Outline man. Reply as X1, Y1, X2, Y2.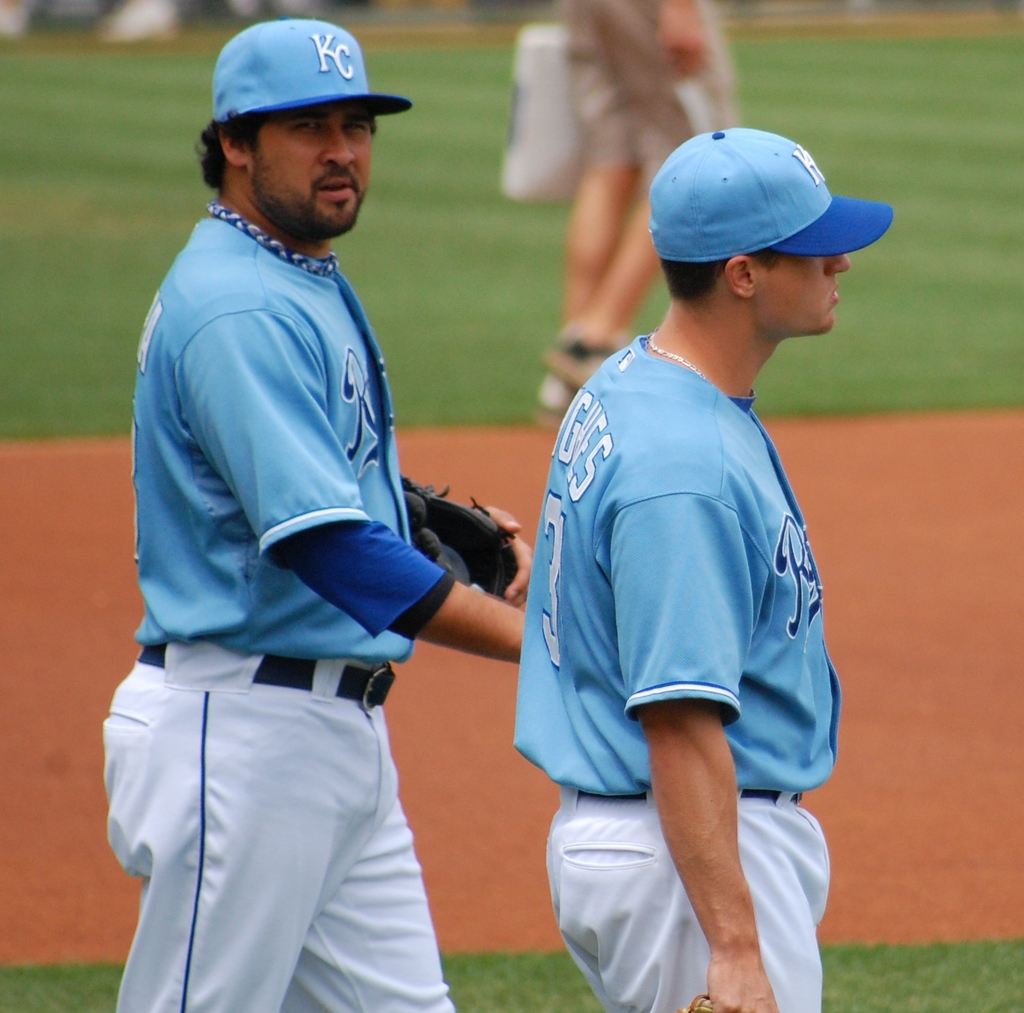
91, 20, 530, 1012.
